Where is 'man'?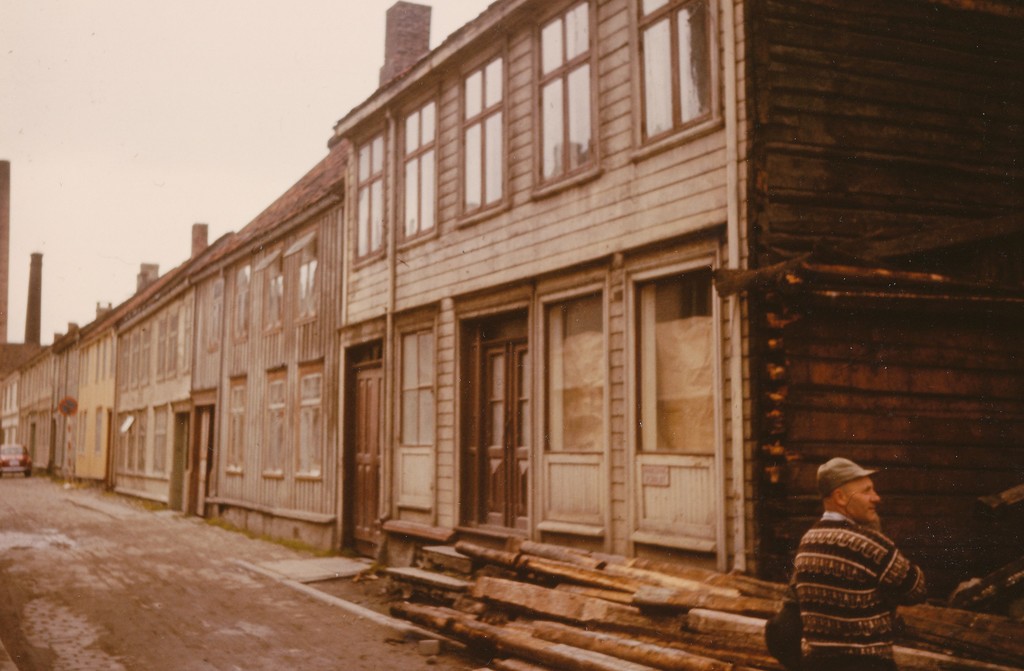
[left=774, top=463, right=934, bottom=663].
